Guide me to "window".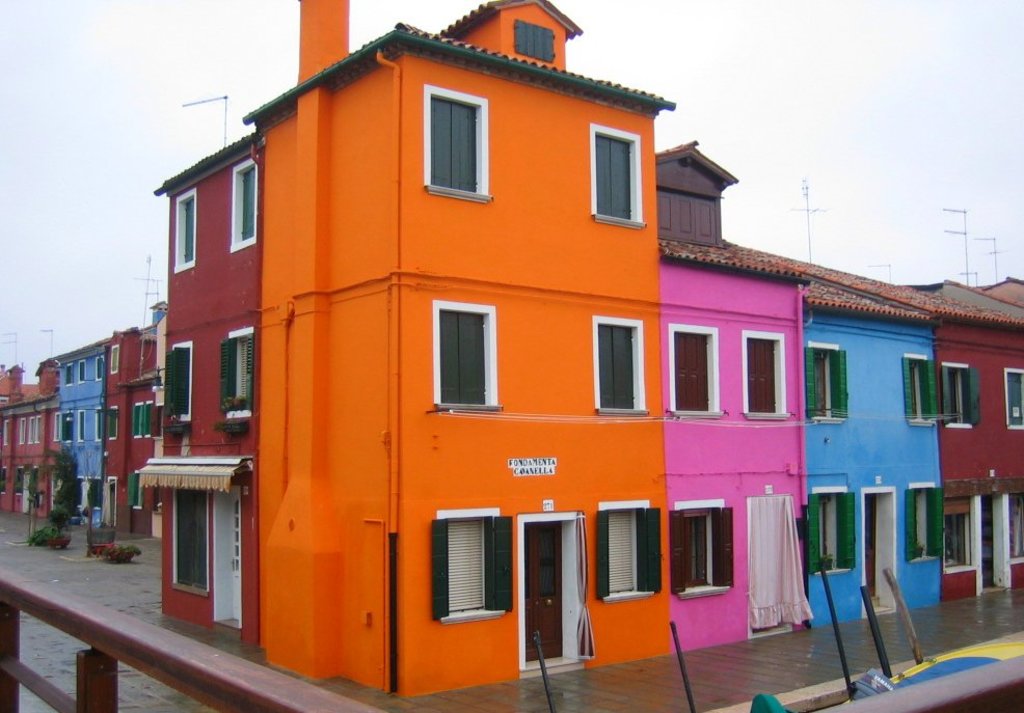
Guidance: bbox(806, 494, 859, 567).
